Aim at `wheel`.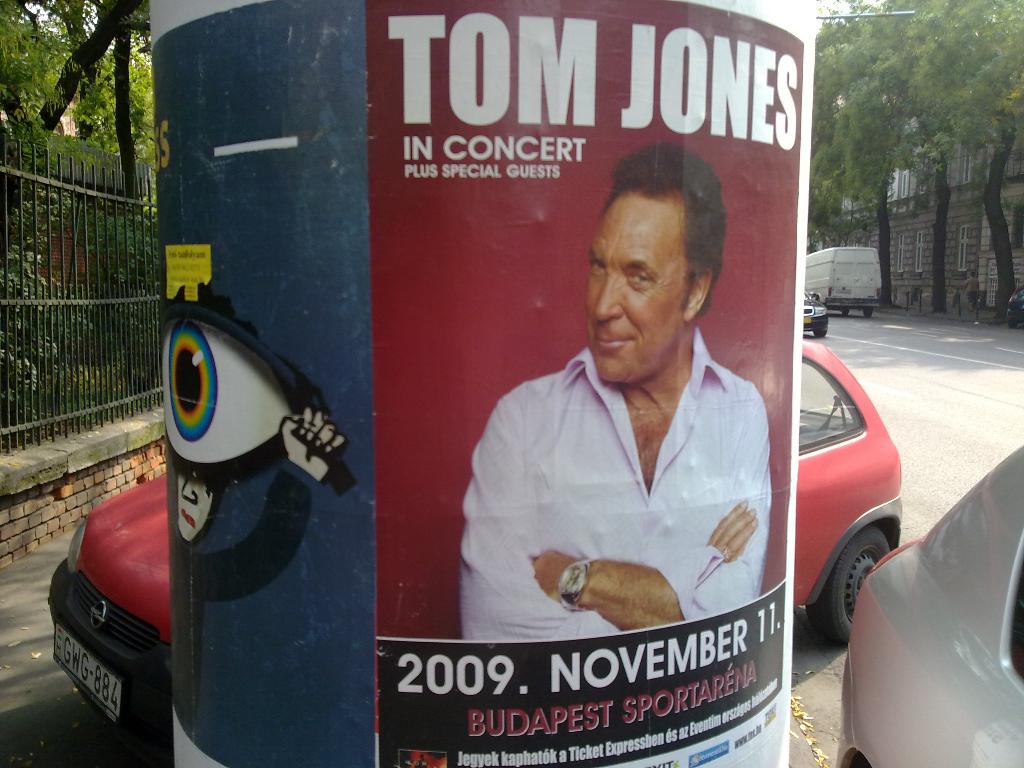
Aimed at <box>841,306,851,316</box>.
